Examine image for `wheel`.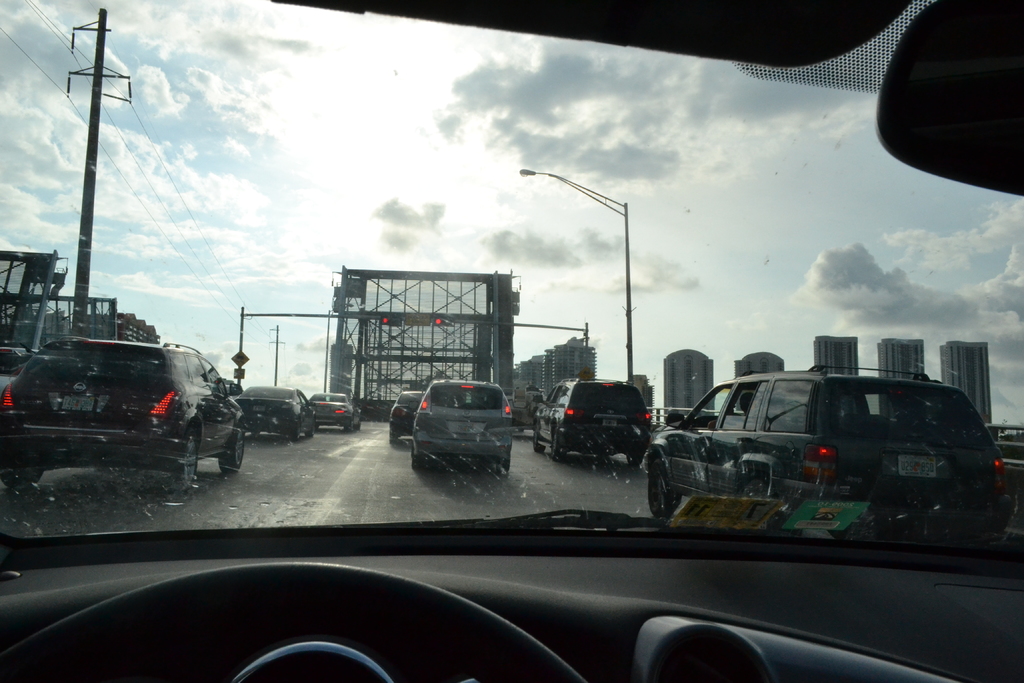
Examination result: 343/416/353/432.
